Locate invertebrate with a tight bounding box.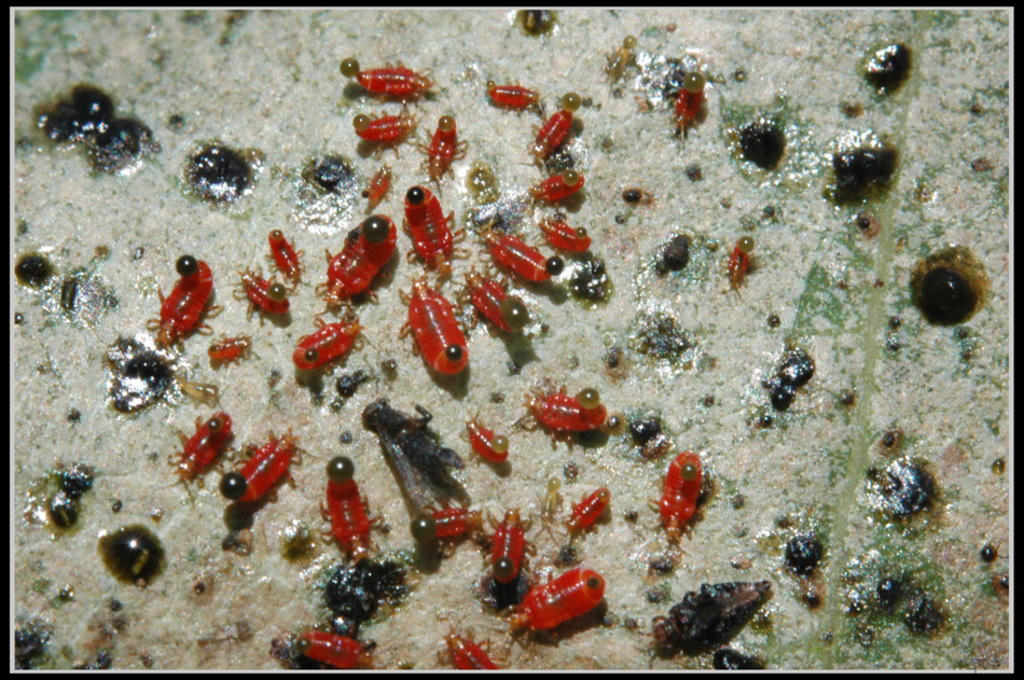
[left=294, top=317, right=368, bottom=369].
